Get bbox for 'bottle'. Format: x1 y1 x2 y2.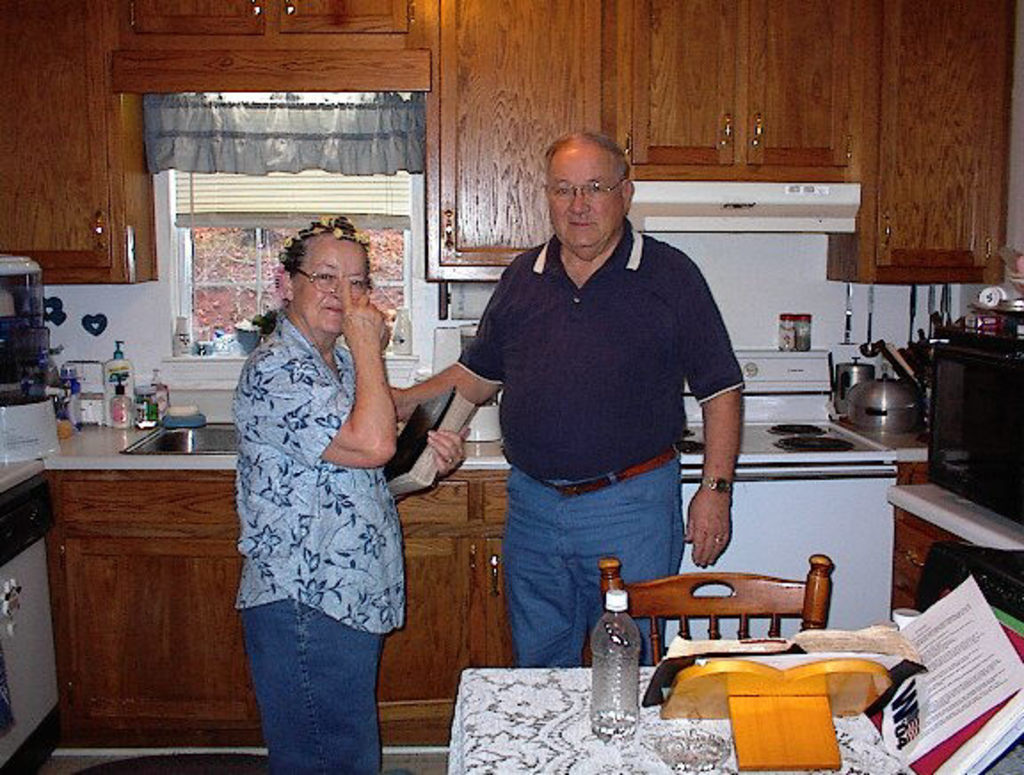
135 380 176 432.
